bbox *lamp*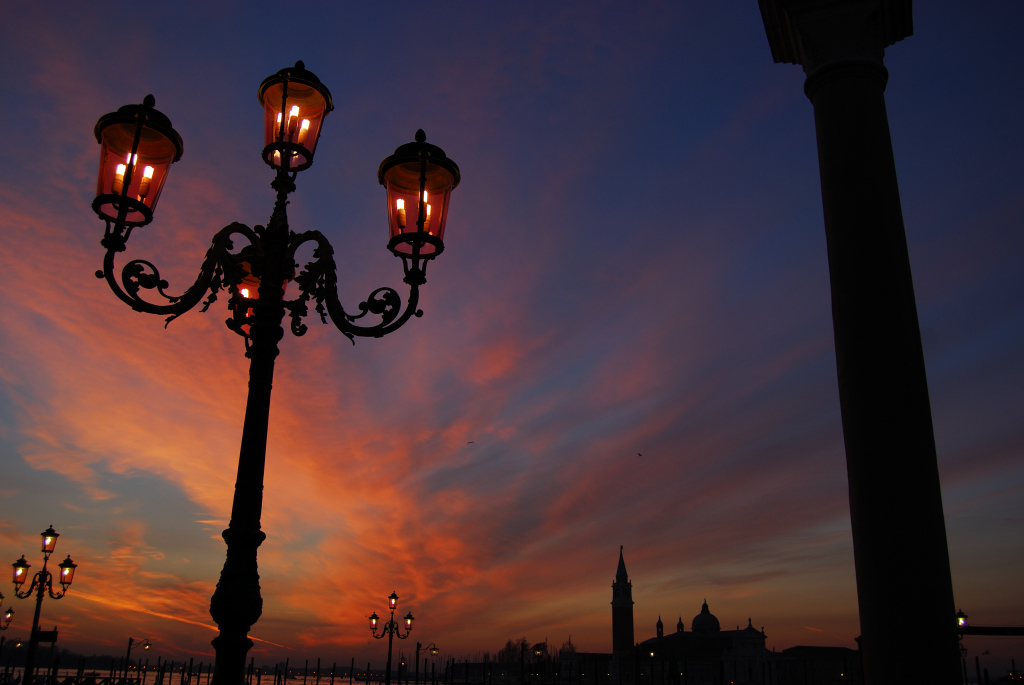
(403,617,419,629)
